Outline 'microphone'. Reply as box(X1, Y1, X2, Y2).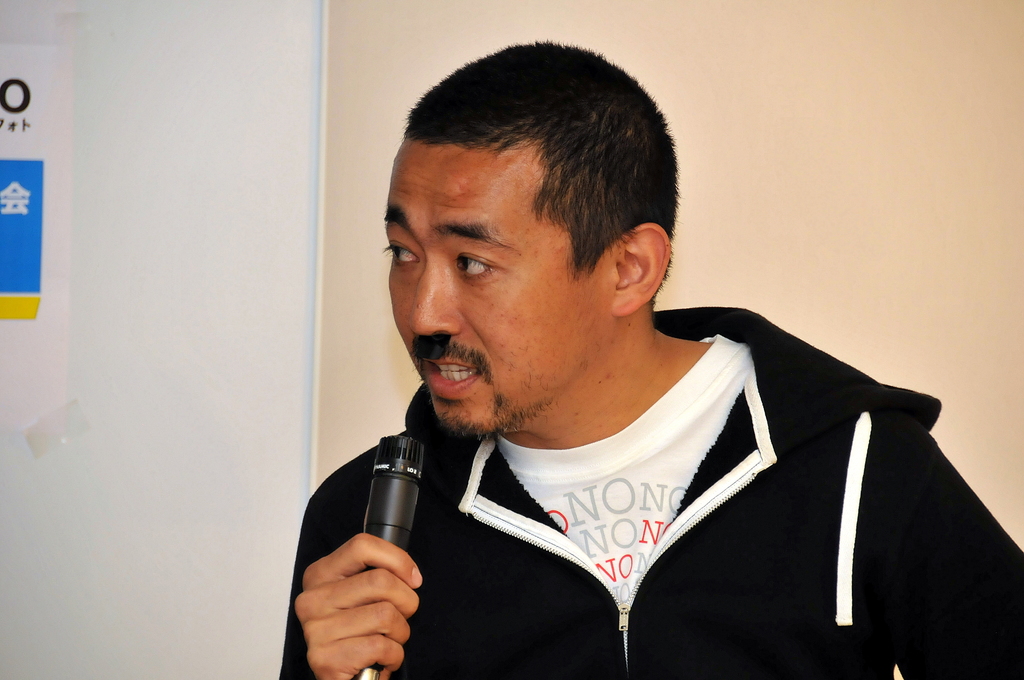
box(355, 433, 425, 679).
